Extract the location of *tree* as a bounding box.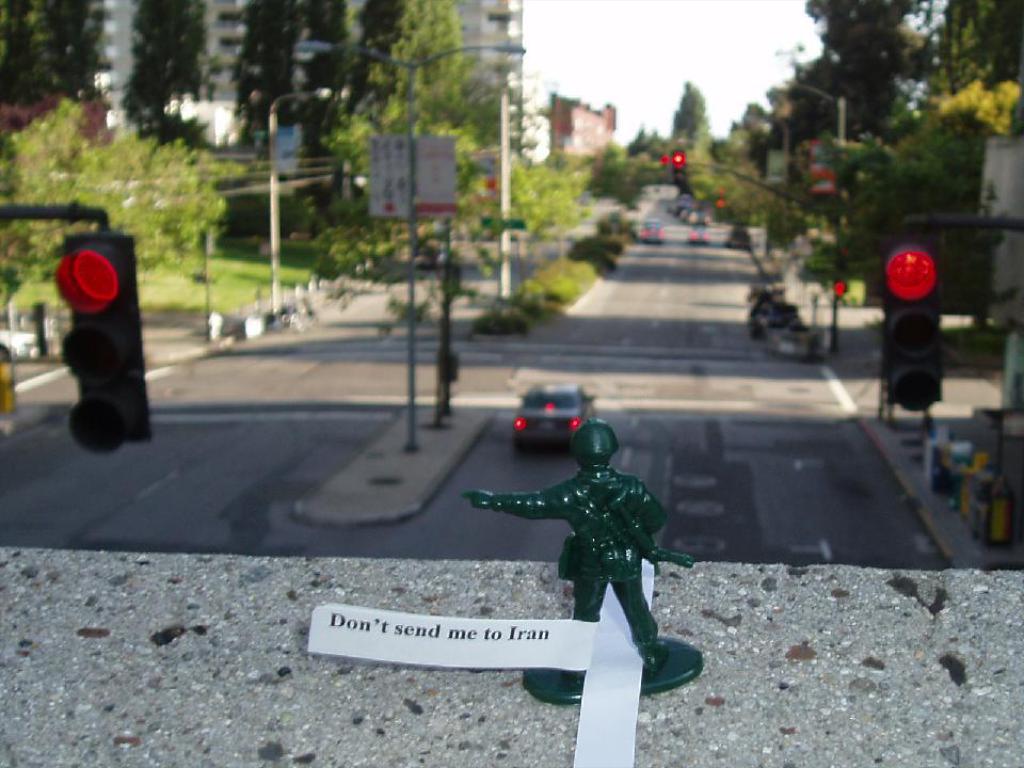
box=[335, 0, 573, 221].
